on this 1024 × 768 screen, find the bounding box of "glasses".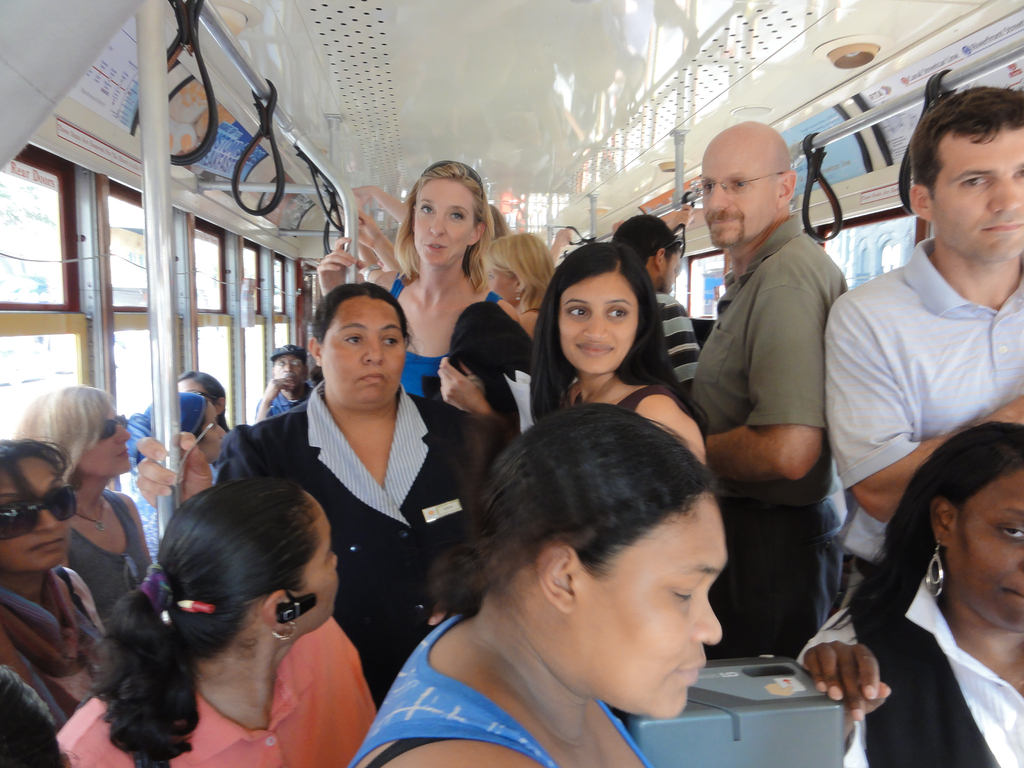
Bounding box: crop(270, 357, 305, 368).
